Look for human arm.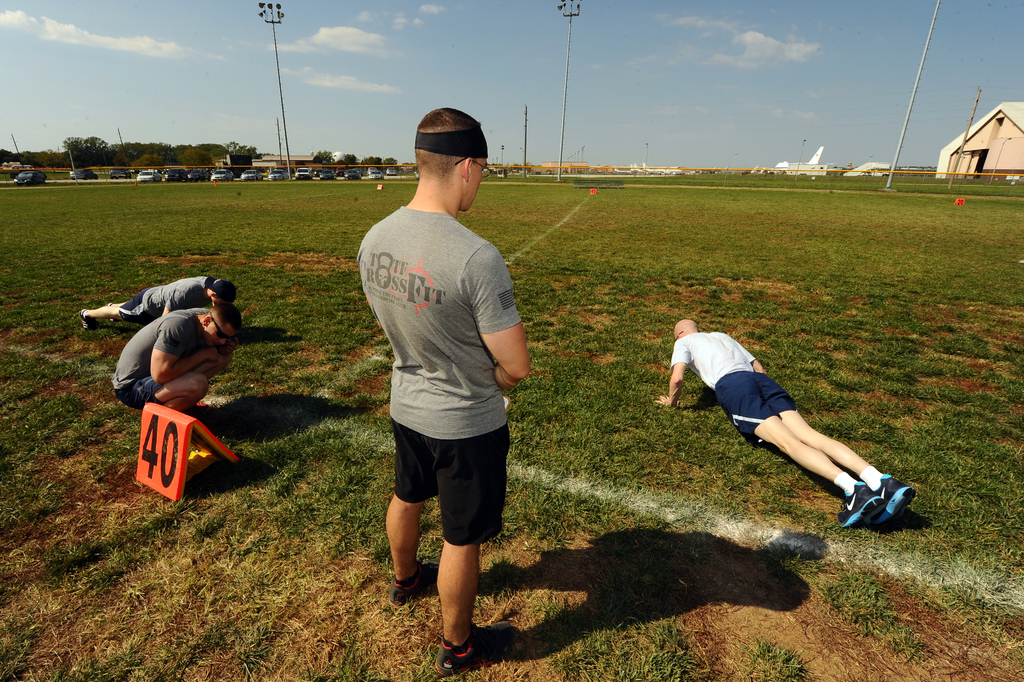
Found: bbox=[468, 259, 538, 394].
